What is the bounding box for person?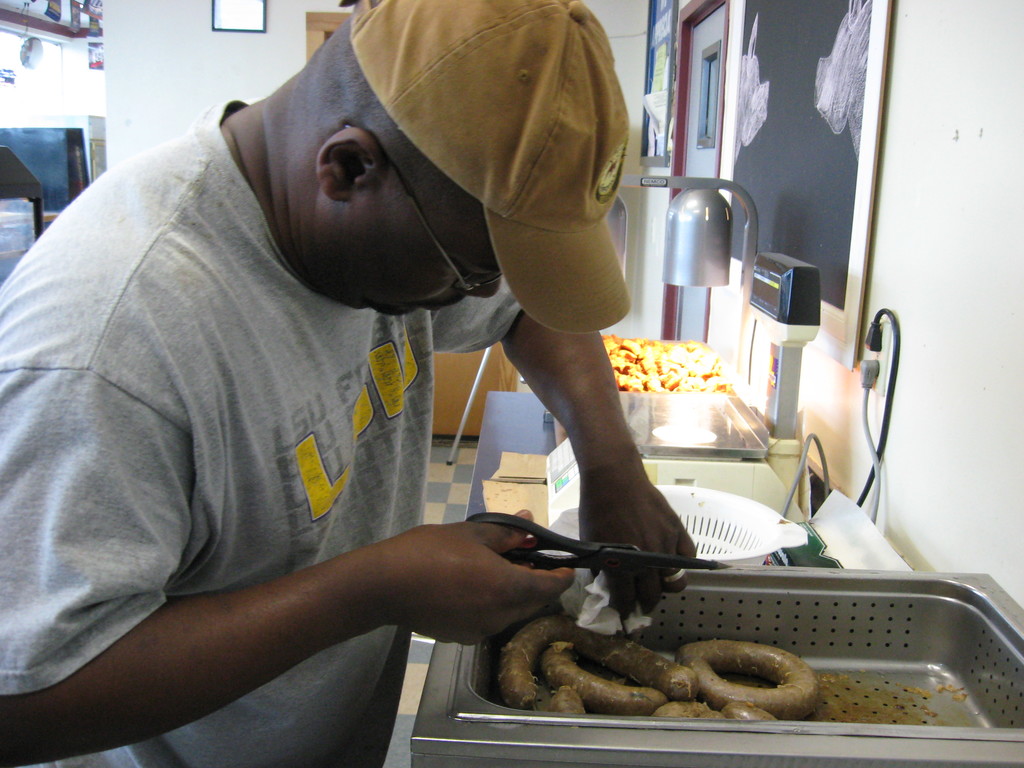
bbox=[52, 0, 744, 751].
